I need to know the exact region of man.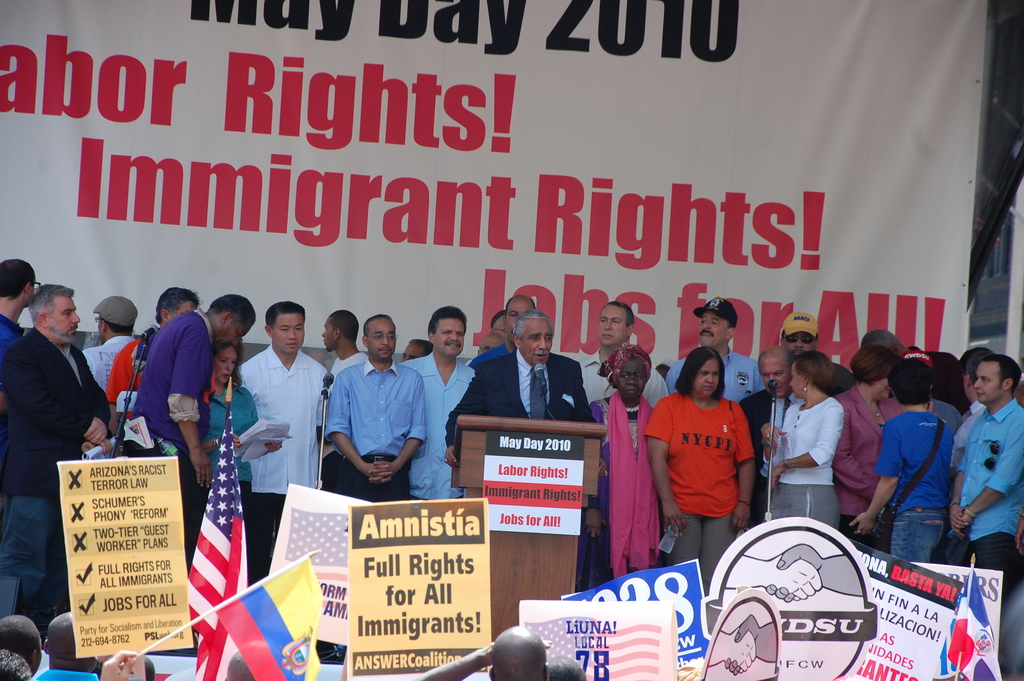
Region: l=397, t=302, r=477, b=493.
